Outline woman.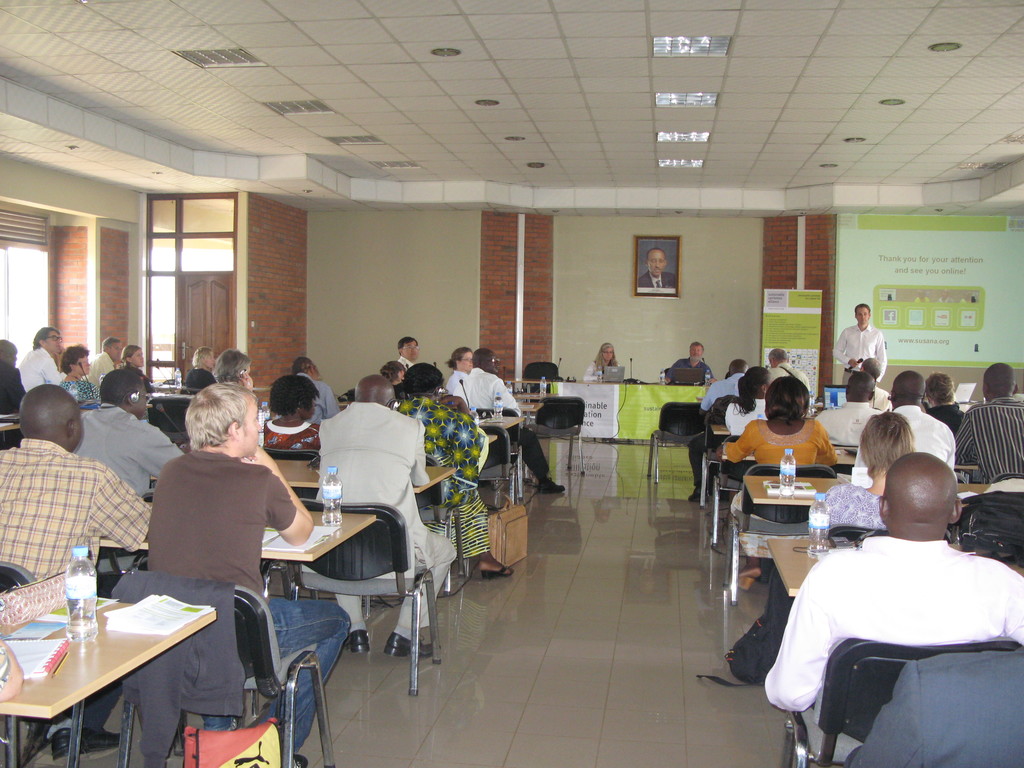
Outline: detection(584, 341, 622, 380).
